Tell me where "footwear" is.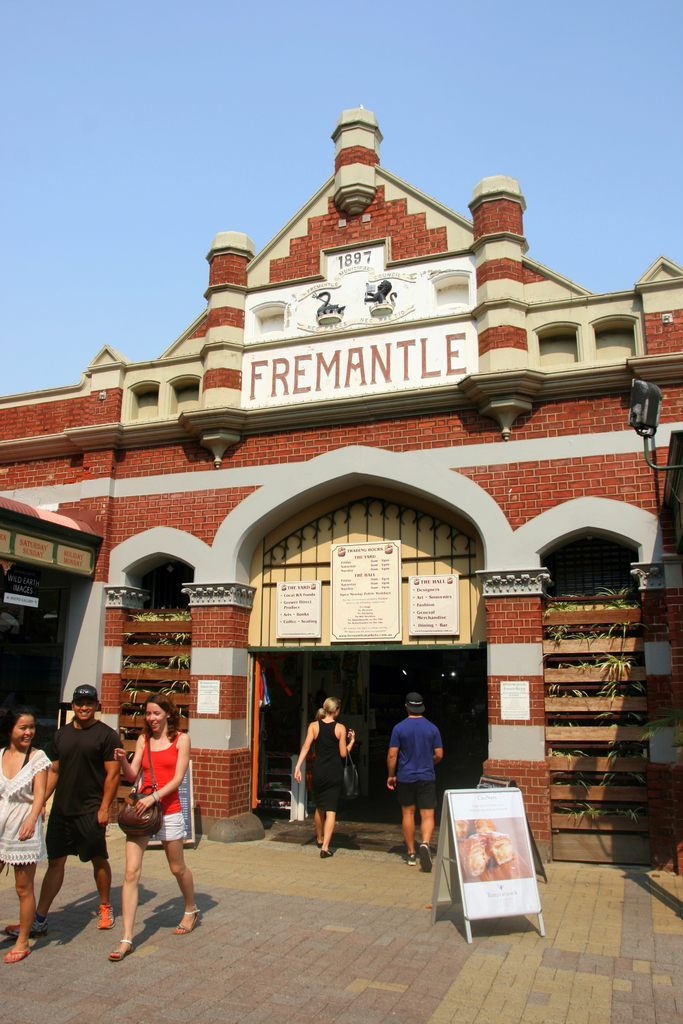
"footwear" is at l=110, t=935, r=134, b=954.
